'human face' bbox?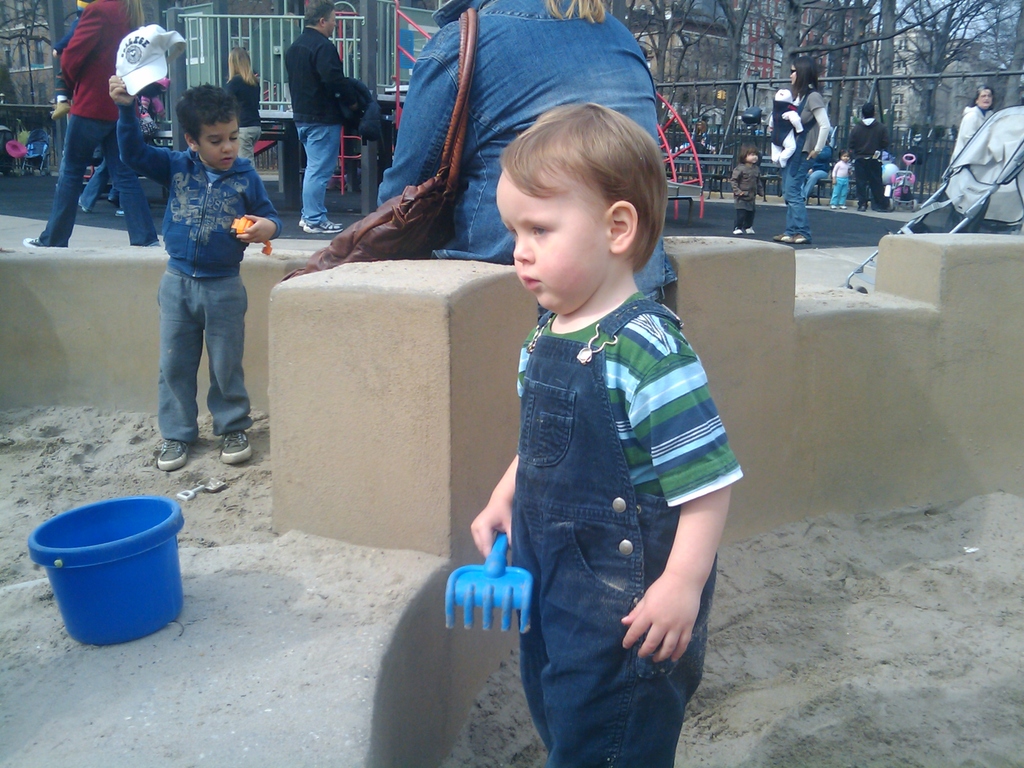
select_region(202, 124, 243, 177)
